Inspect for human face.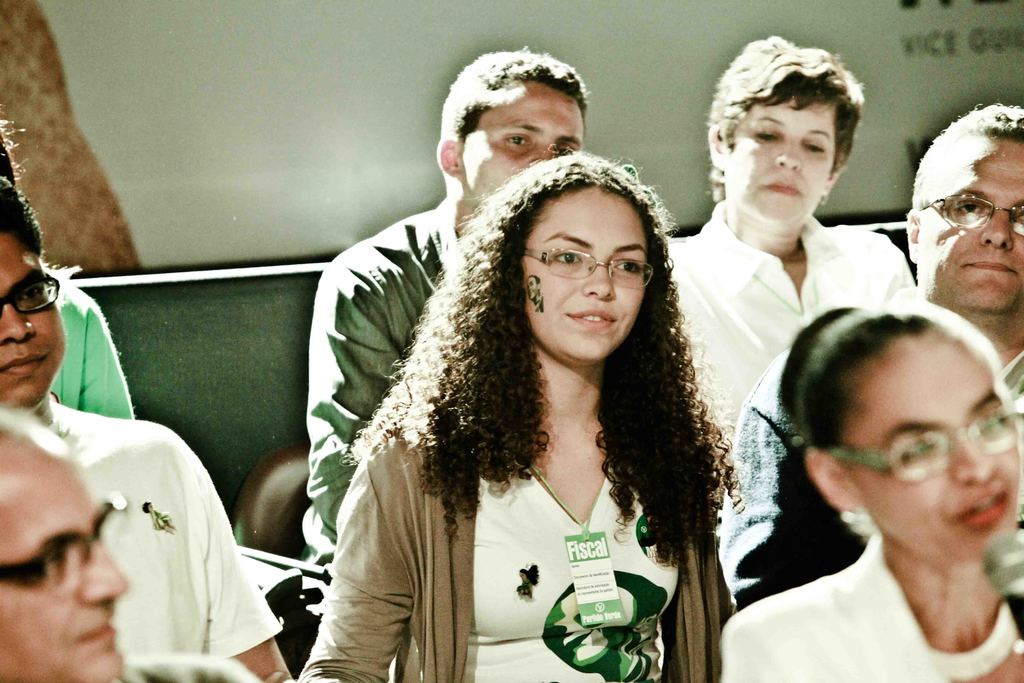
Inspection: 0/231/68/413.
